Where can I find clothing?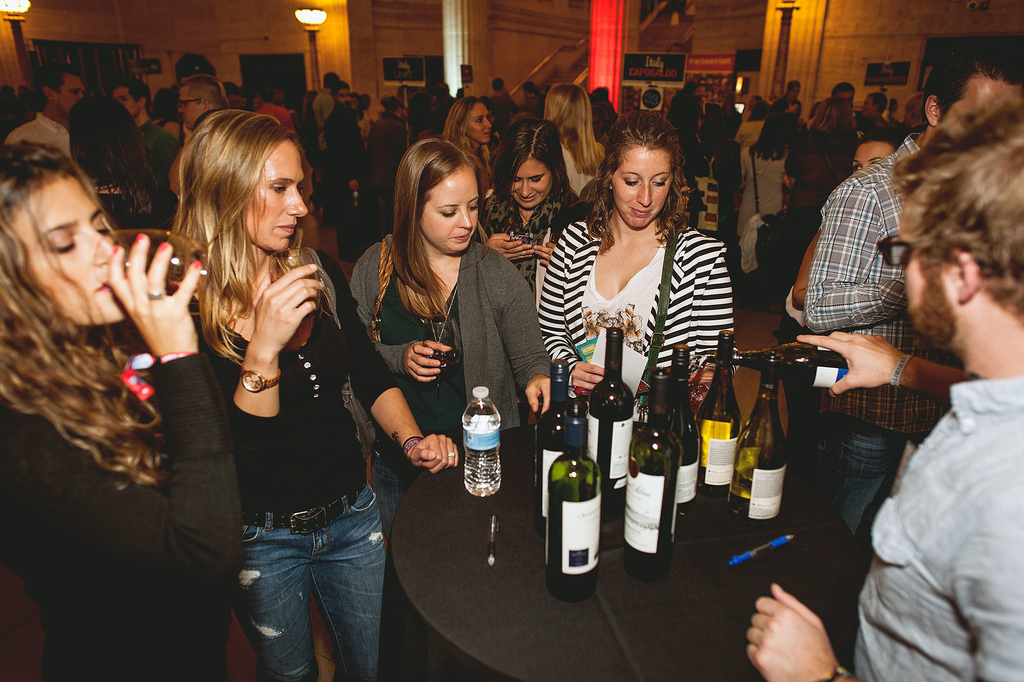
You can find it at left=840, top=322, right=1023, bottom=674.
